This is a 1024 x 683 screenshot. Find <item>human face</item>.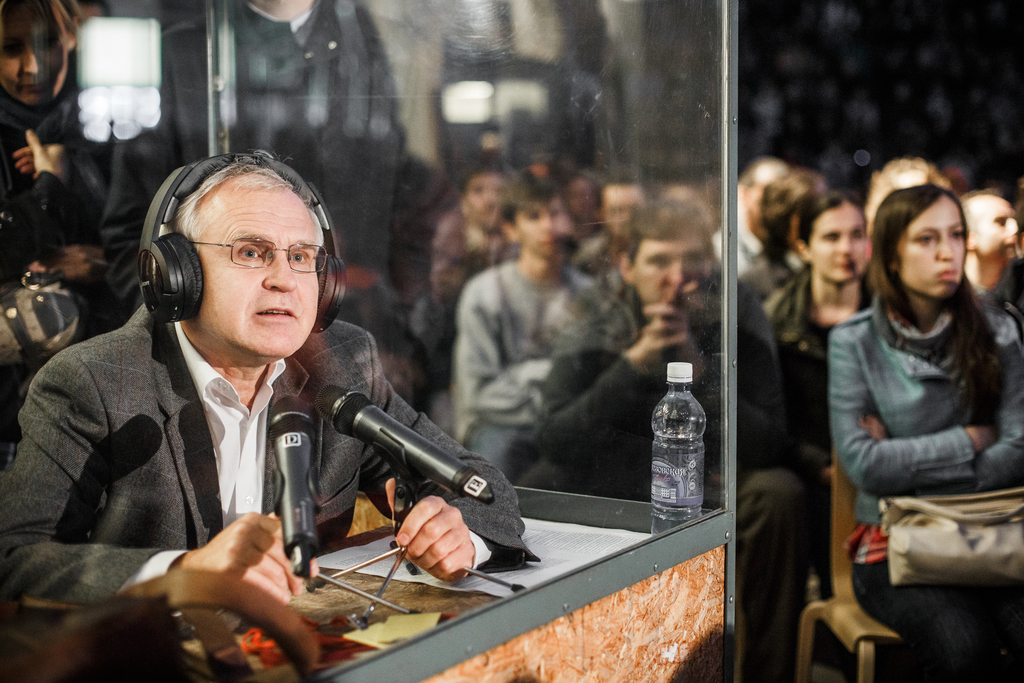
Bounding box: BBox(895, 194, 968, 299).
